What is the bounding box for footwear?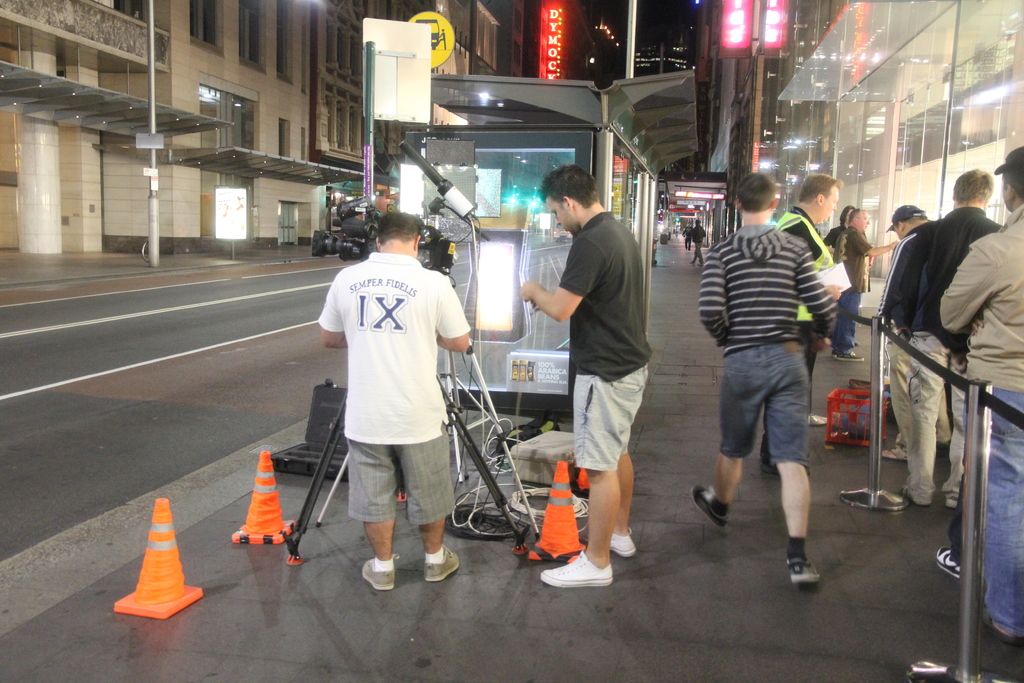
[361, 557, 399, 591].
